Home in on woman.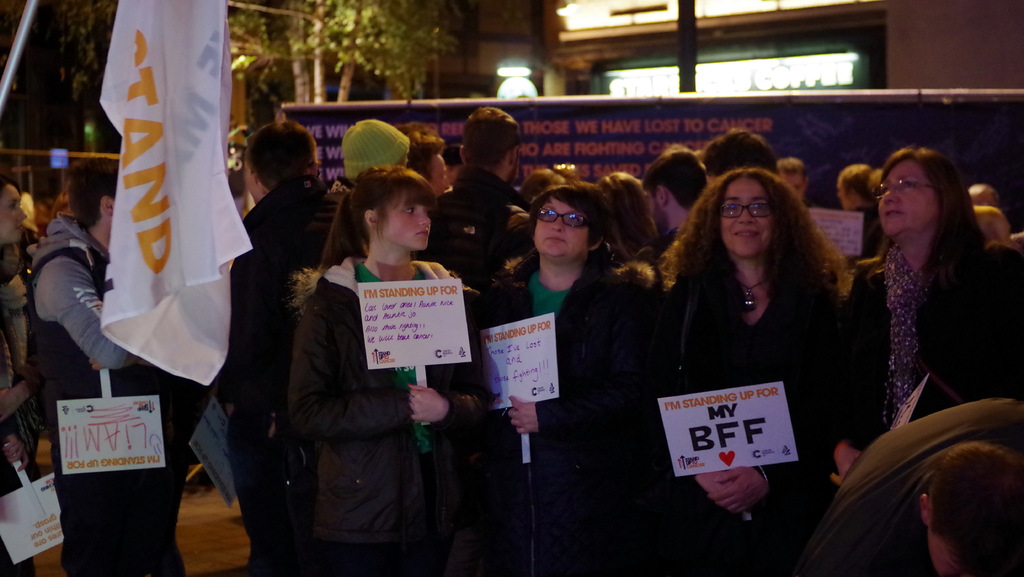
Homed in at bbox(481, 191, 639, 576).
